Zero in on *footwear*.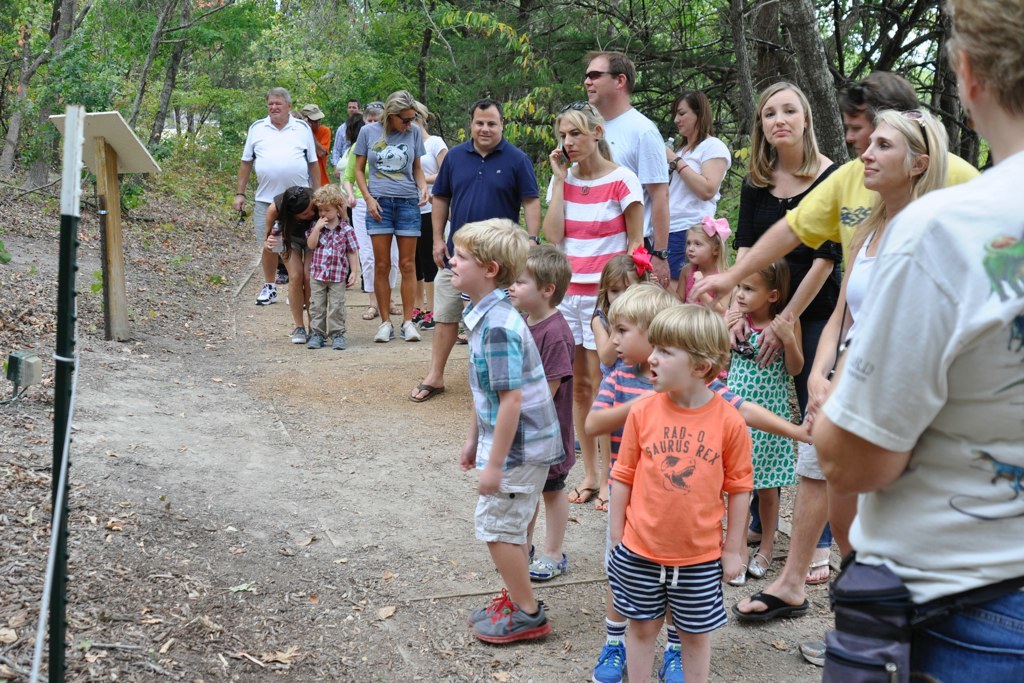
Zeroed in: bbox(414, 376, 449, 403).
